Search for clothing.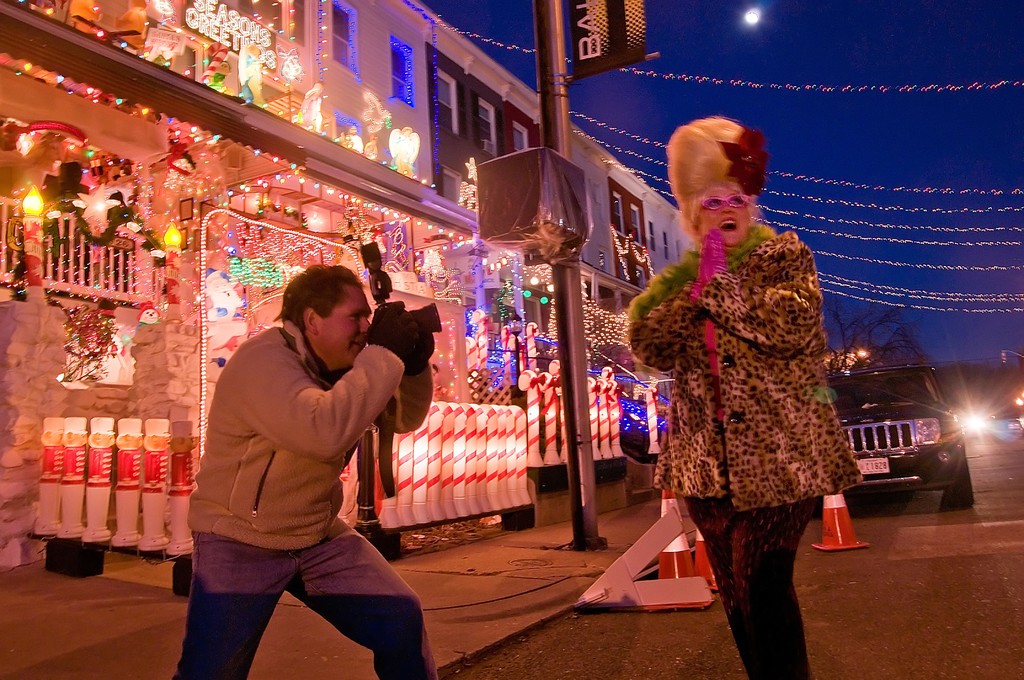
Found at {"left": 175, "top": 314, "right": 444, "bottom": 679}.
